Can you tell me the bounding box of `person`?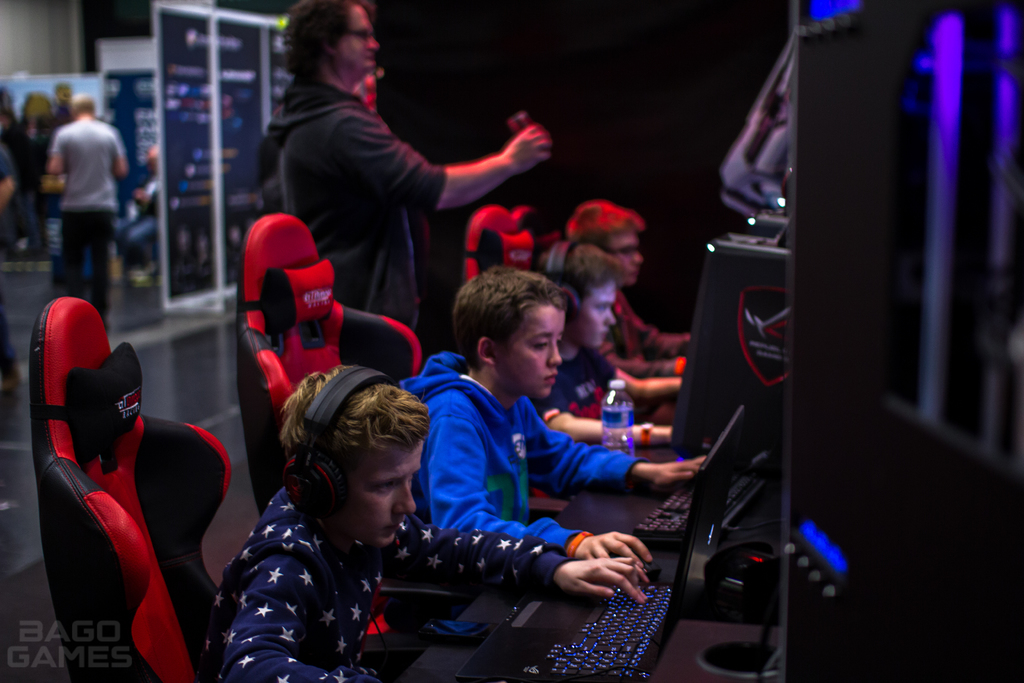
<bbox>41, 94, 130, 320</bbox>.
